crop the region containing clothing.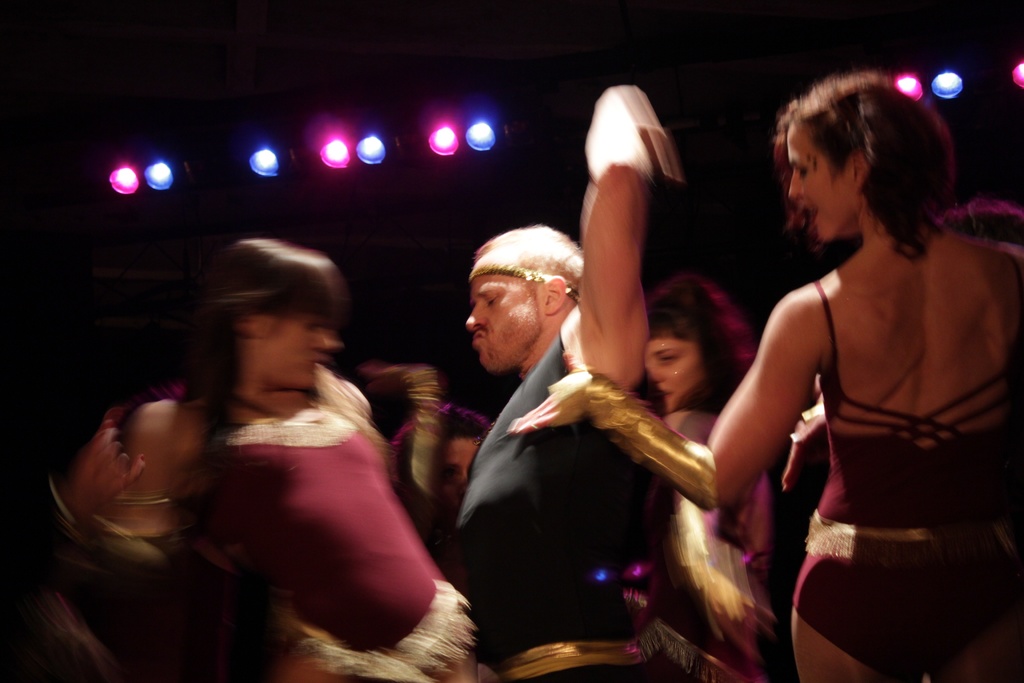
Crop region: region(150, 350, 474, 682).
